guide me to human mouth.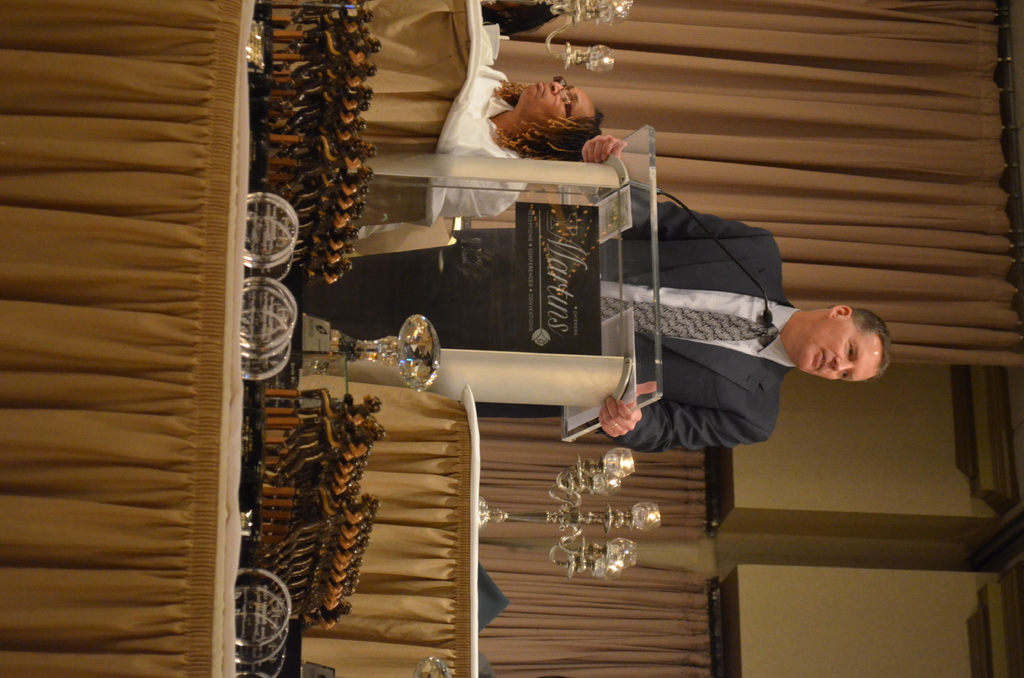
Guidance: crop(813, 349, 822, 370).
